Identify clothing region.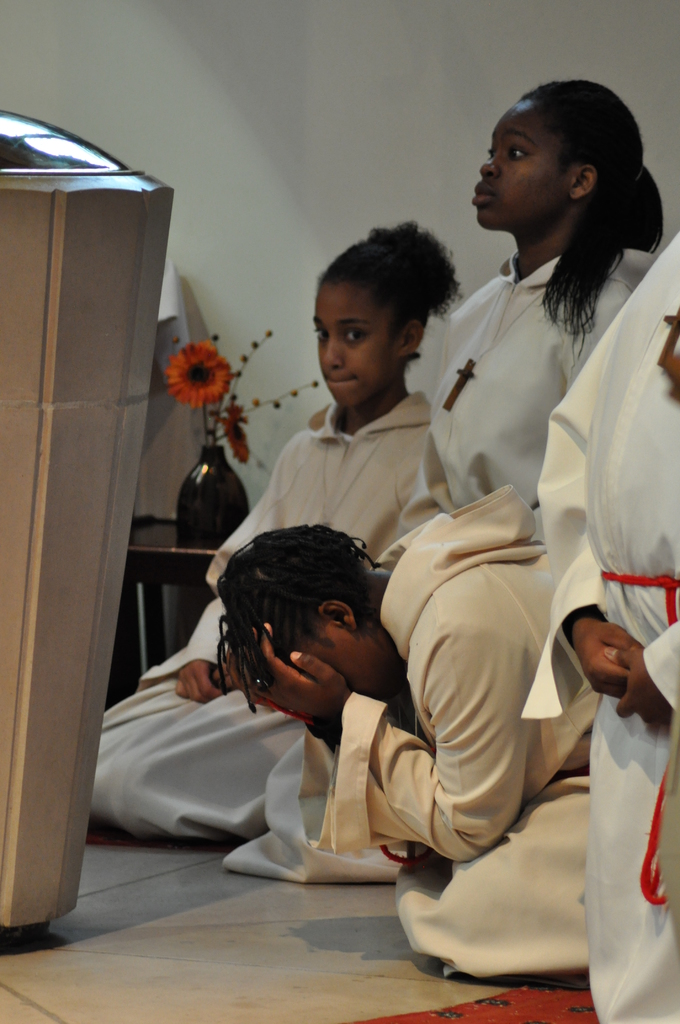
Region: {"left": 517, "top": 232, "right": 679, "bottom": 1023}.
